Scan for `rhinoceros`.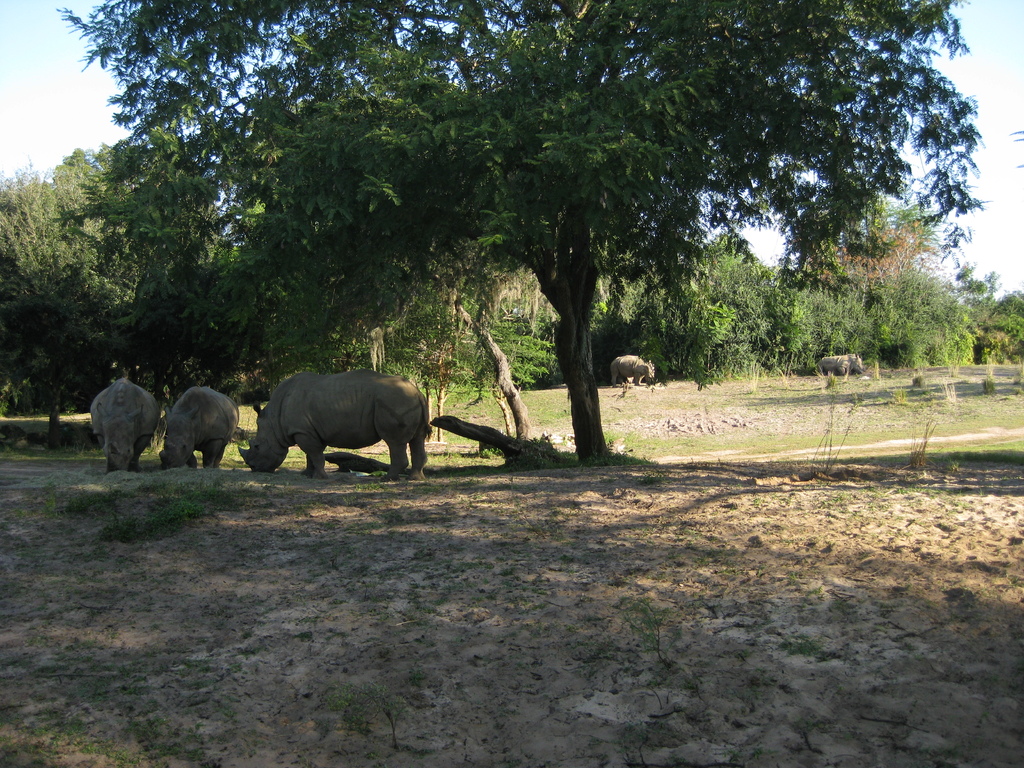
Scan result: <box>232,367,438,485</box>.
